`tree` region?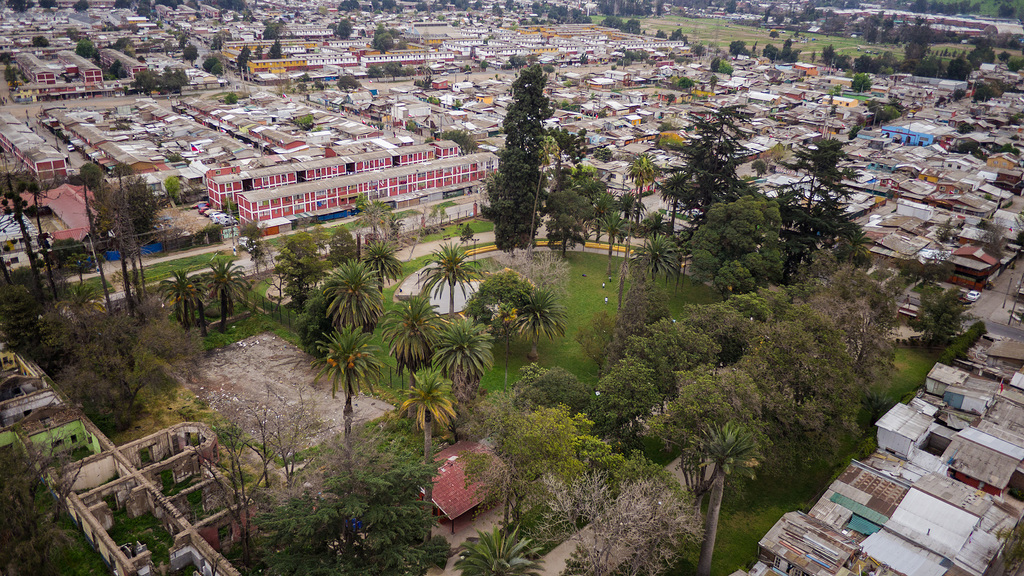
[left=255, top=44, right=265, bottom=64]
